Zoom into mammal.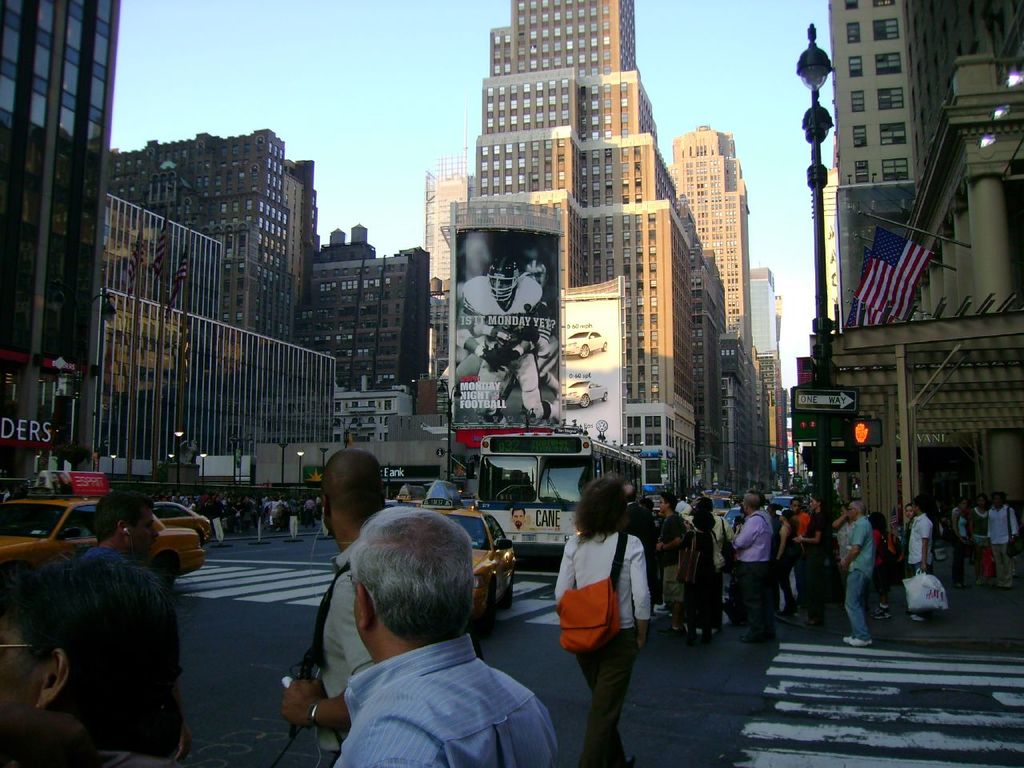
Zoom target: Rect(451, 254, 561, 416).
